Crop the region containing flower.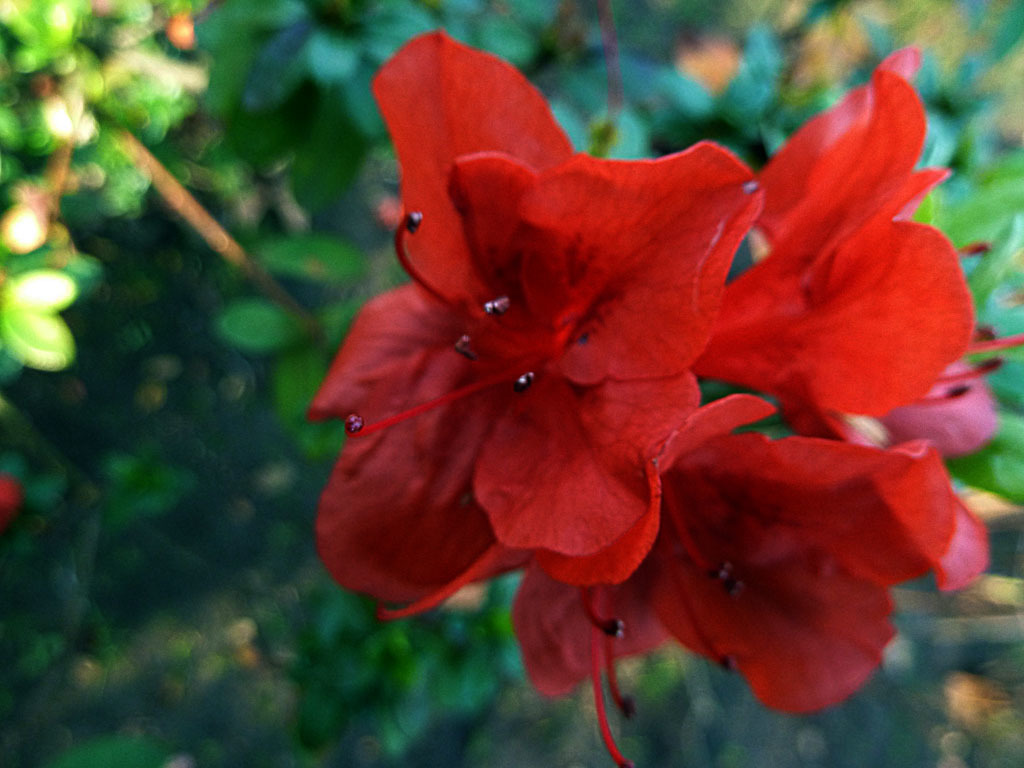
Crop region: 309 33 867 671.
